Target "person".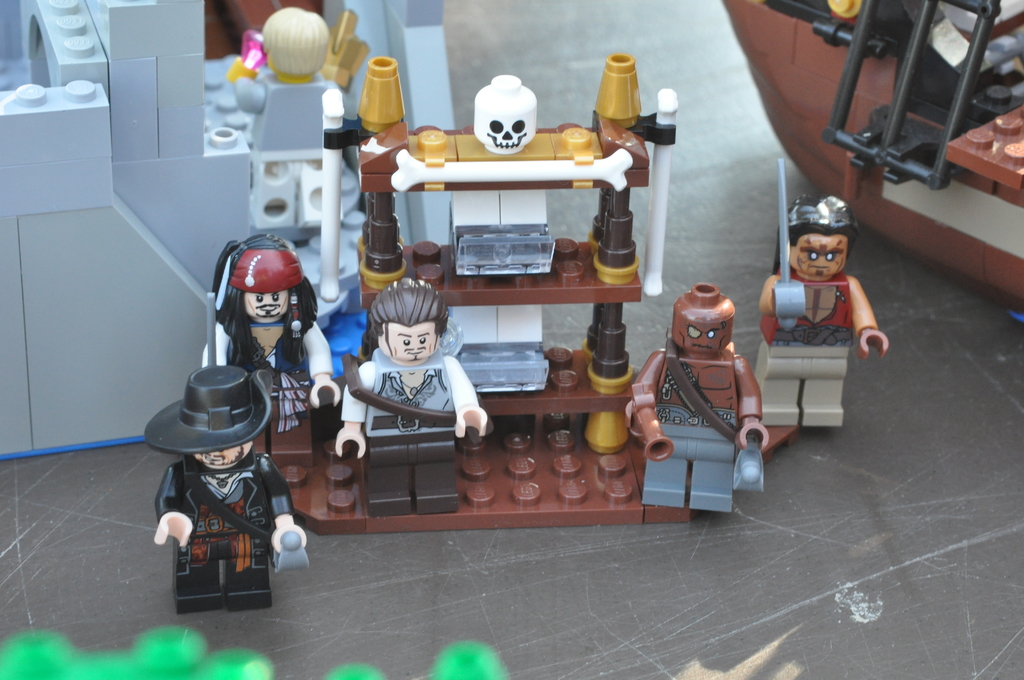
Target region: (241,4,340,227).
